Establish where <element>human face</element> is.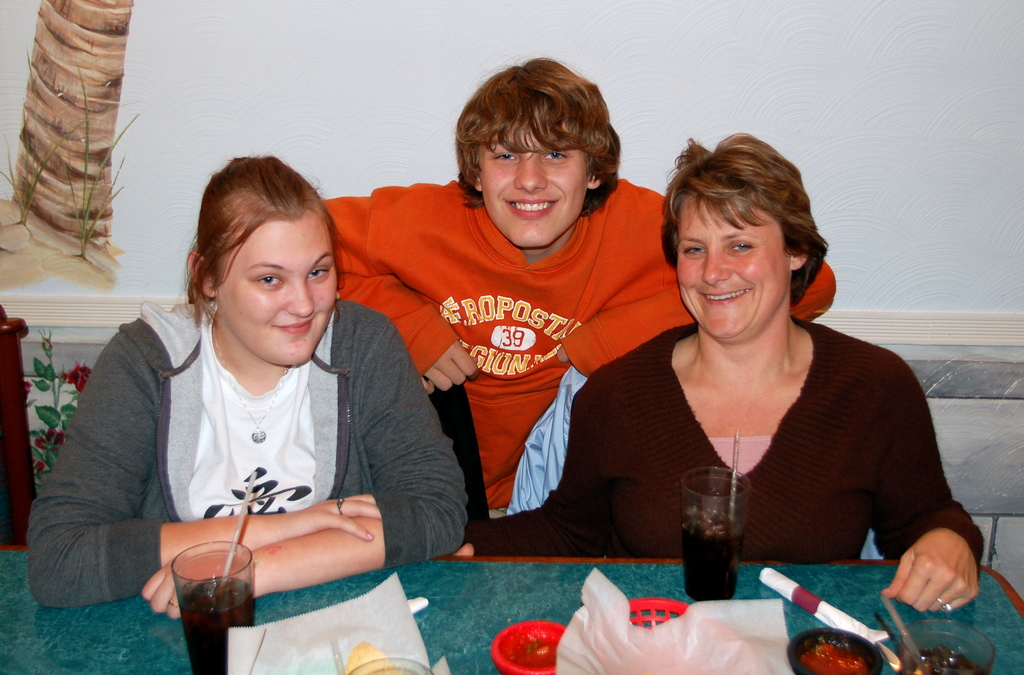
Established at (x1=675, y1=204, x2=785, y2=338).
